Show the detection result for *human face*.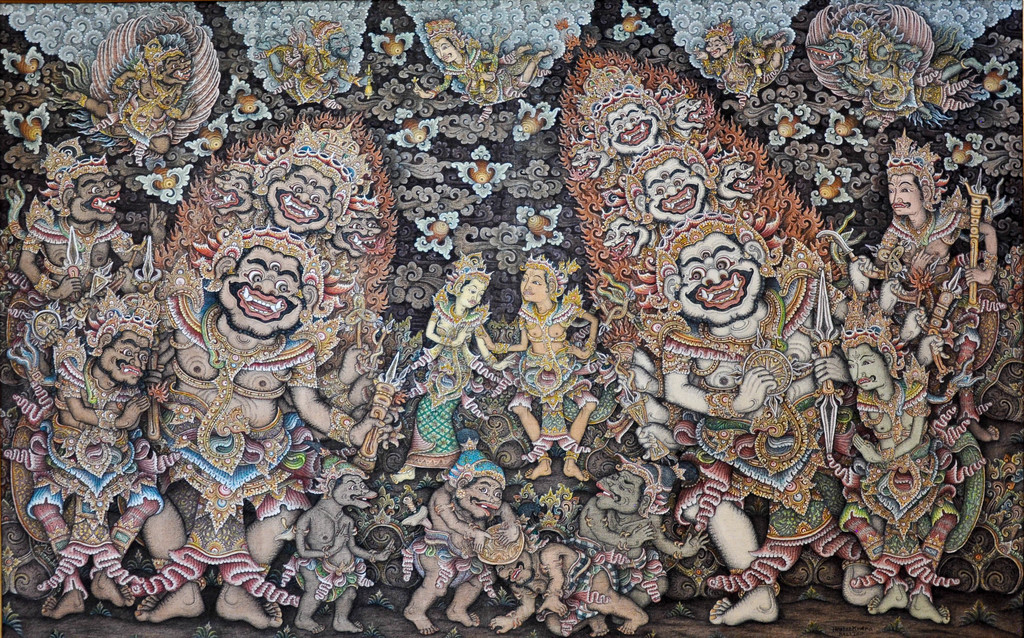
BBox(850, 342, 889, 392).
